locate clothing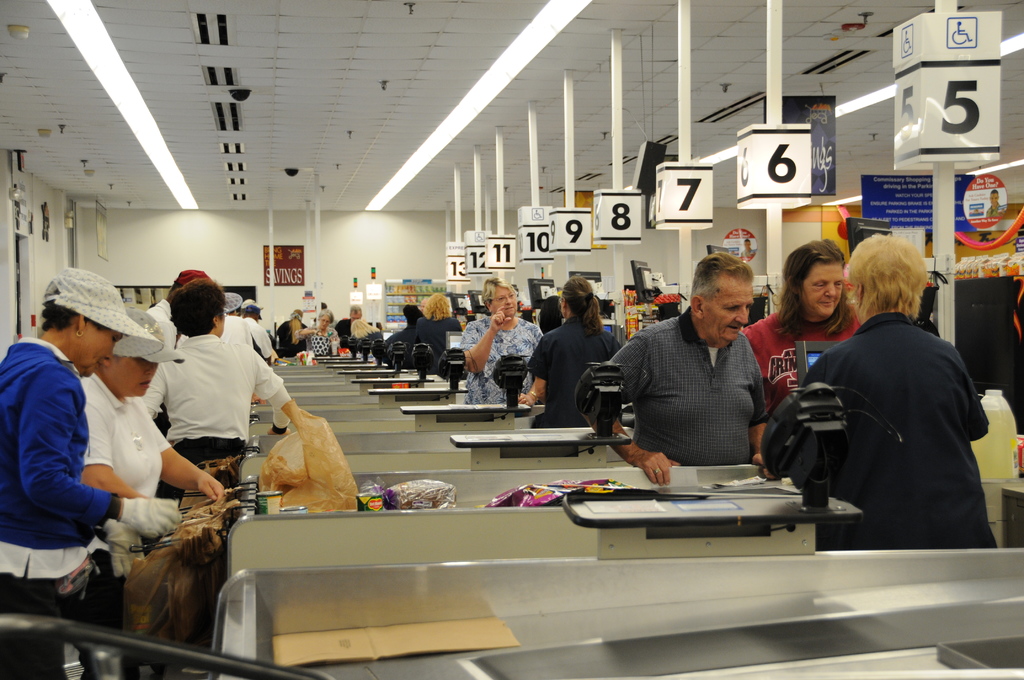
143 330 289 503
